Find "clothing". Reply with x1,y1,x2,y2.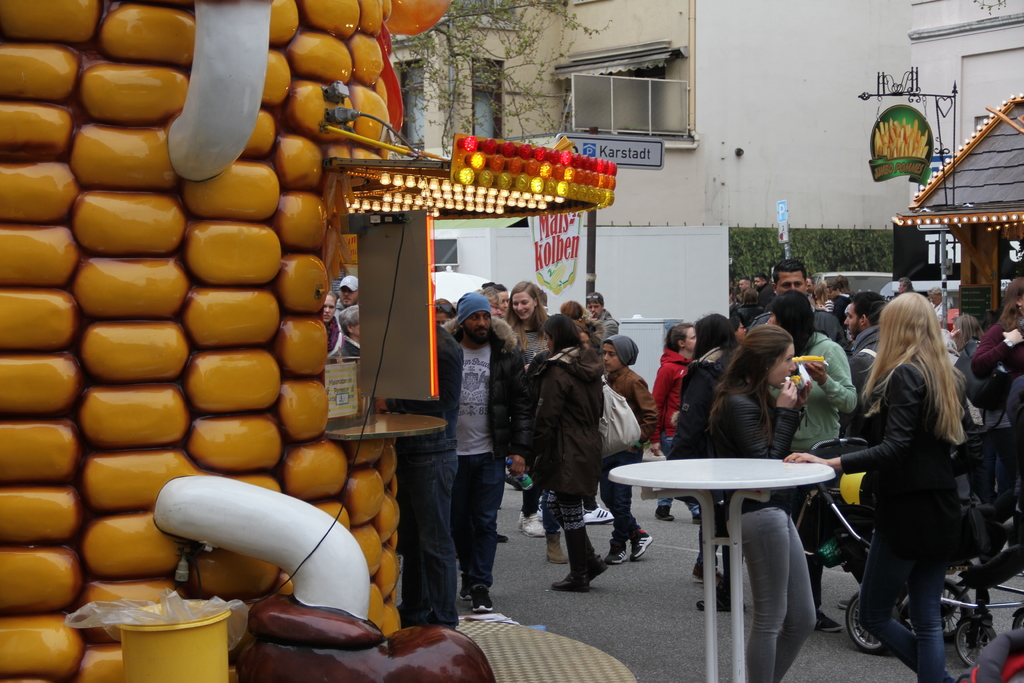
528,342,609,545.
